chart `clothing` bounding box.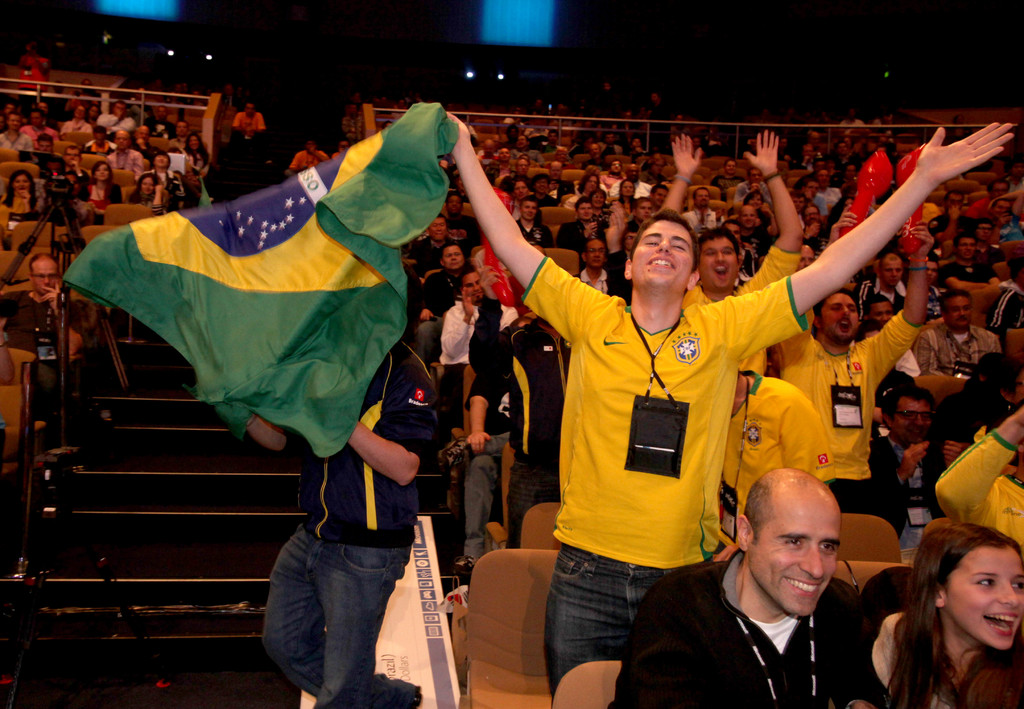
Charted: [14,154,69,177].
